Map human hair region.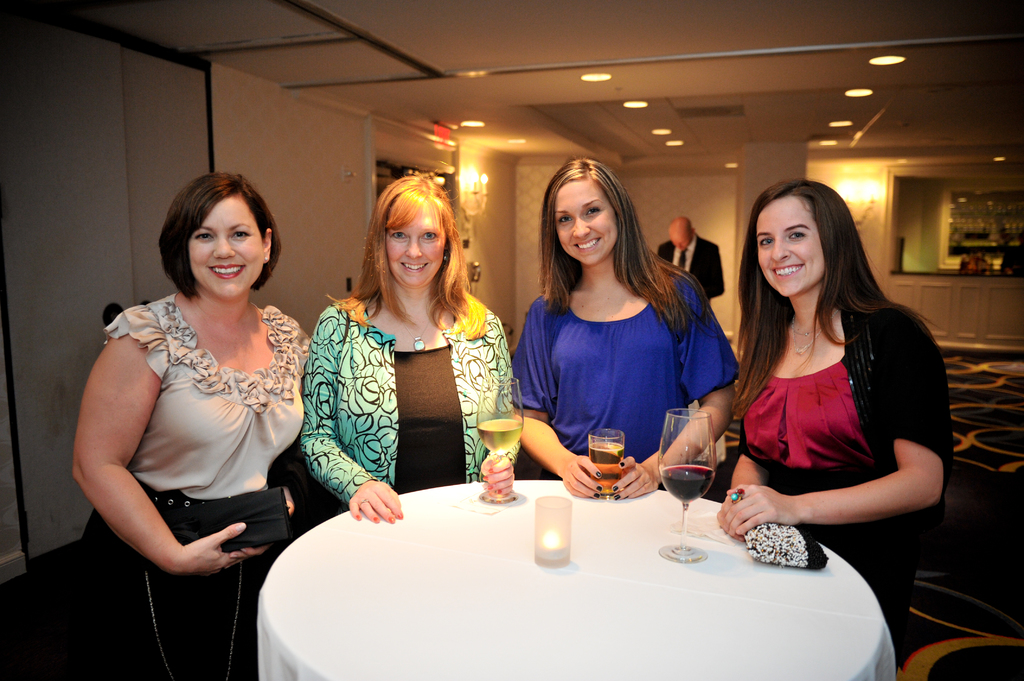
Mapped to (x1=156, y1=172, x2=282, y2=300).
